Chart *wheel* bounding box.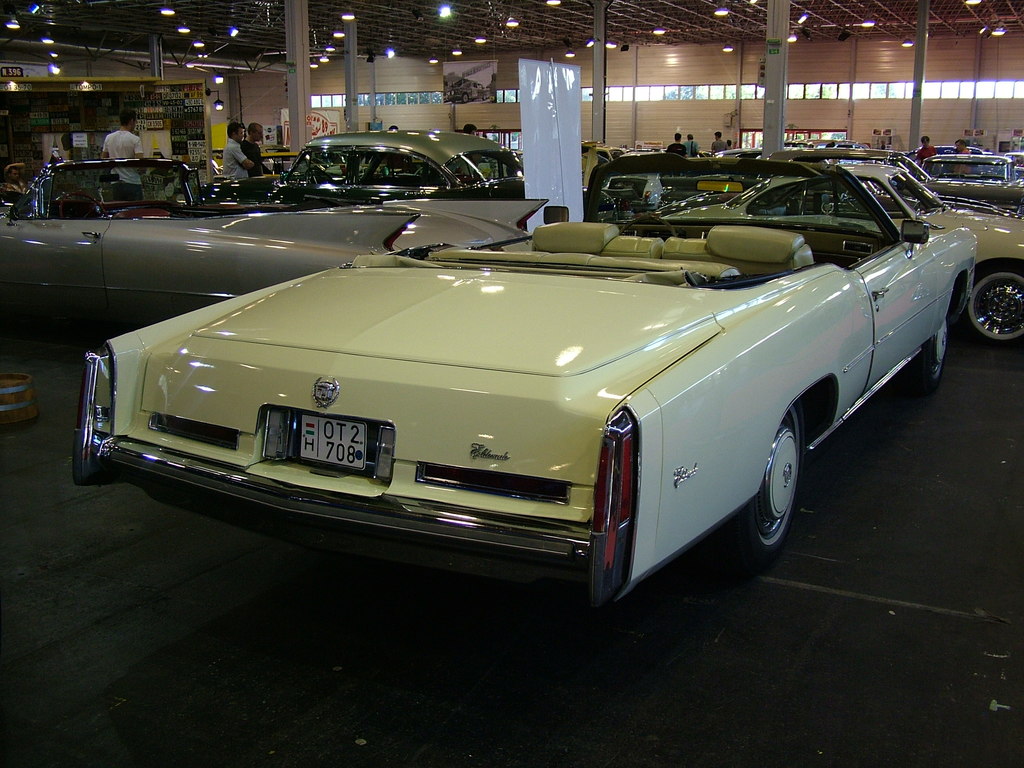
Charted: left=721, top=401, right=803, bottom=556.
